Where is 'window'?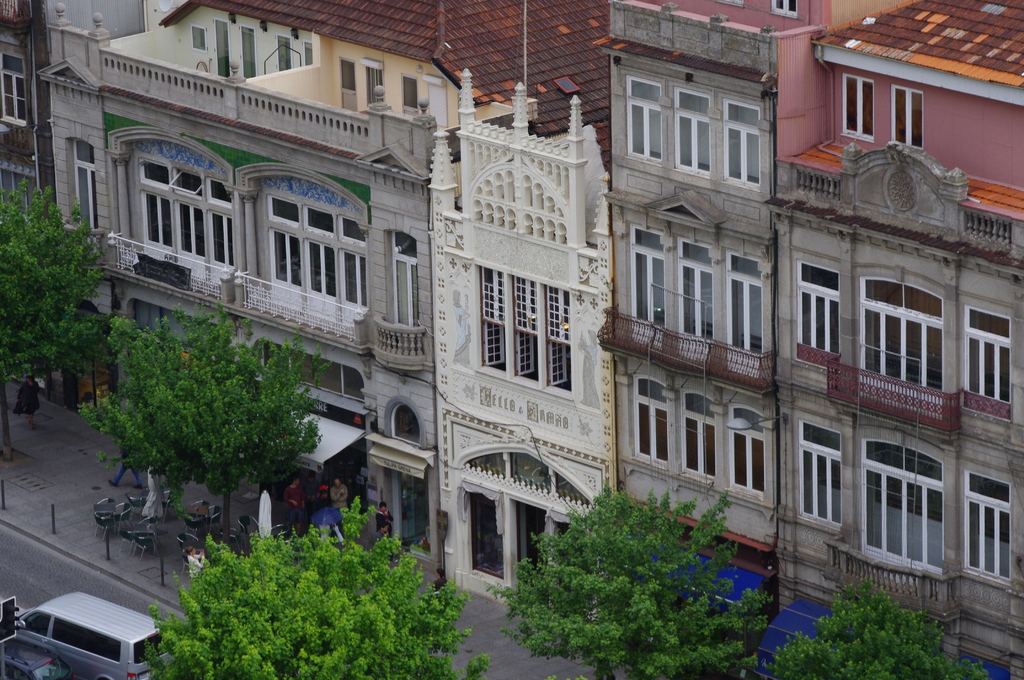
673 88 708 173.
